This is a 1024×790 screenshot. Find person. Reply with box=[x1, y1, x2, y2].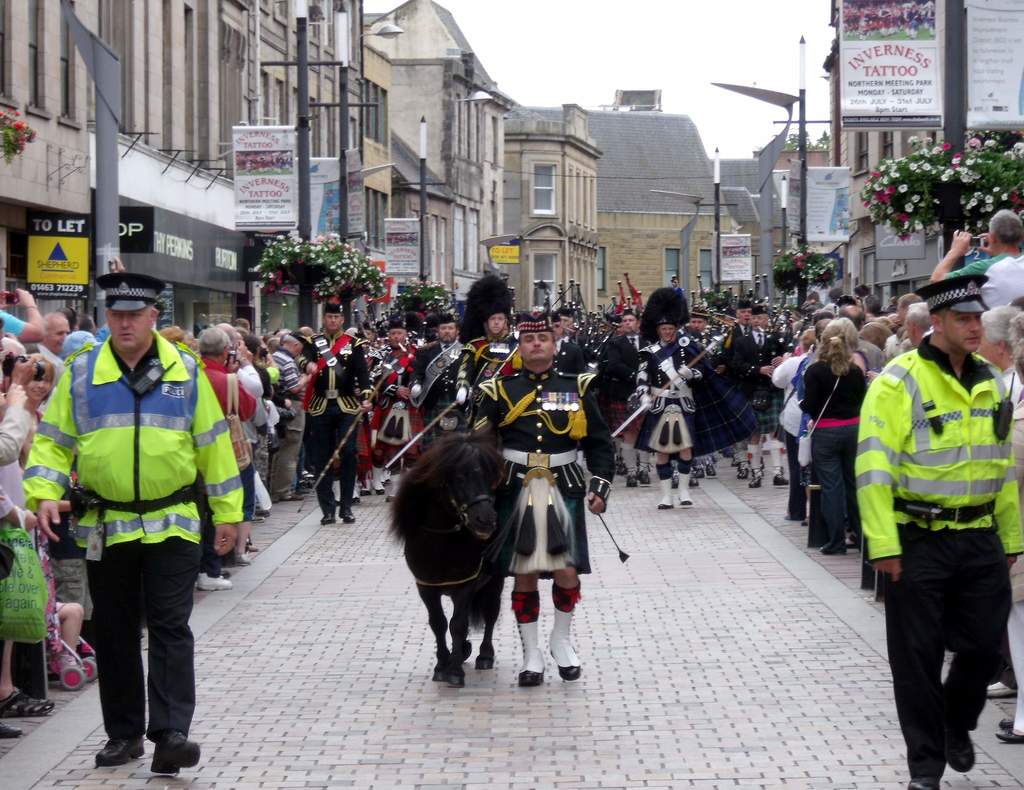
box=[482, 307, 592, 681].
